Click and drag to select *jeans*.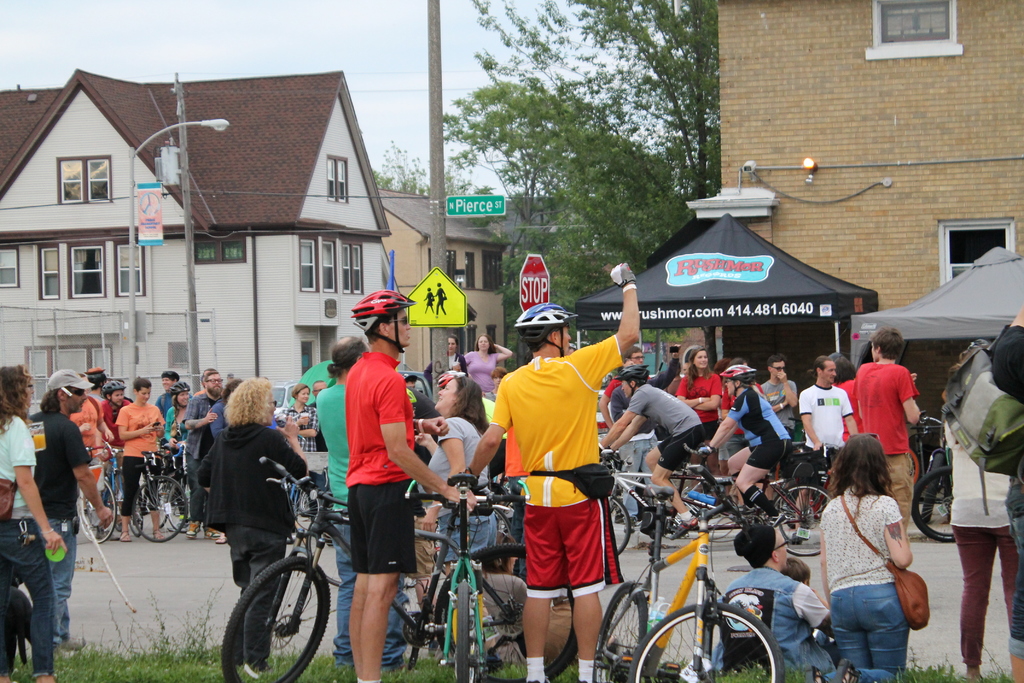
Selection: 42 518 76 646.
